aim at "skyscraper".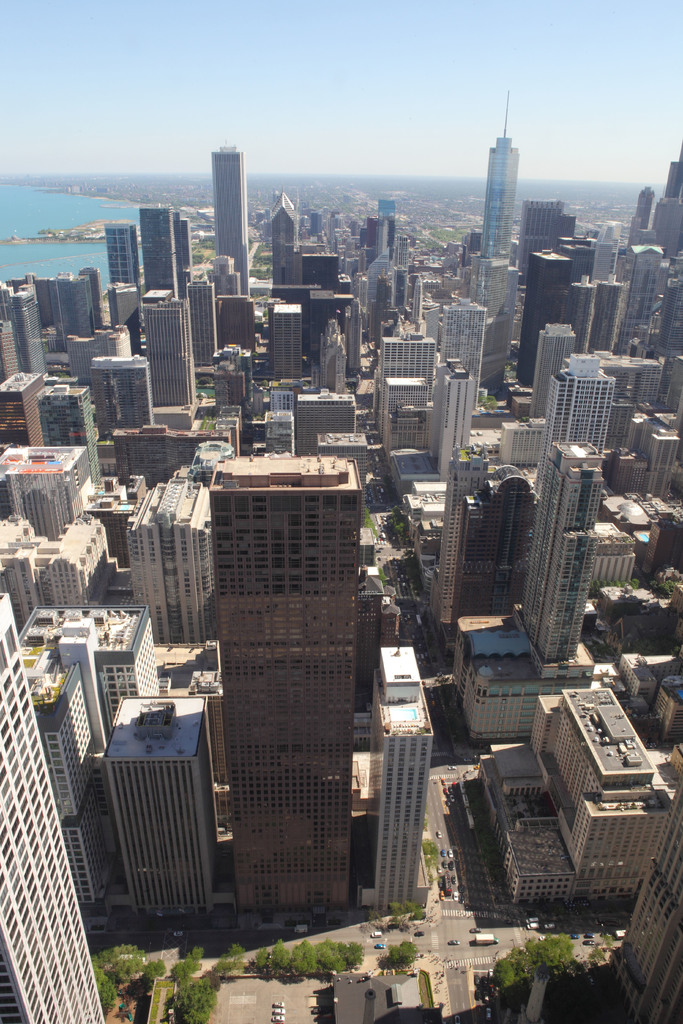
Aimed at box=[206, 152, 247, 293].
